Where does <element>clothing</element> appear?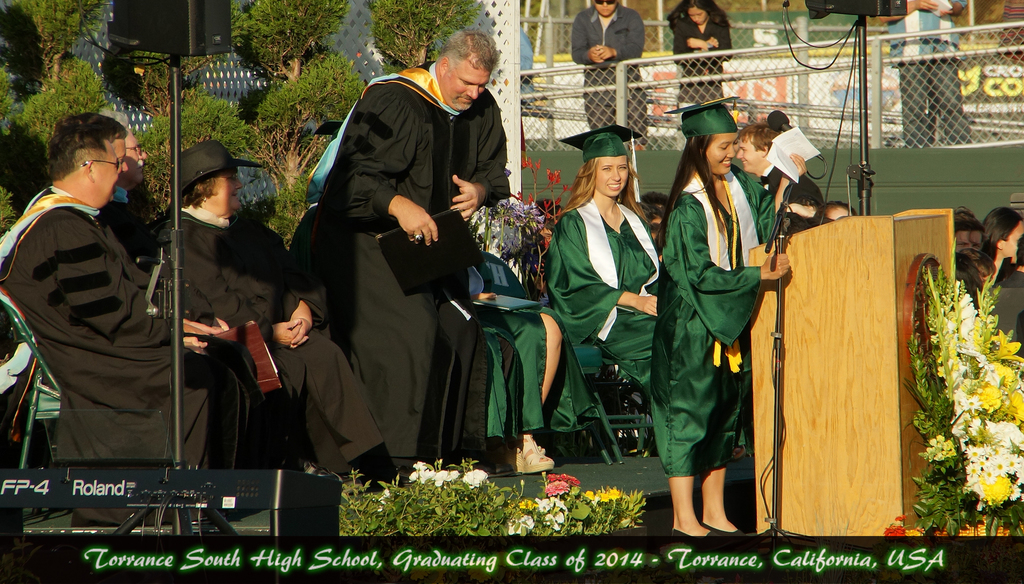
Appears at l=316, t=63, r=514, b=454.
